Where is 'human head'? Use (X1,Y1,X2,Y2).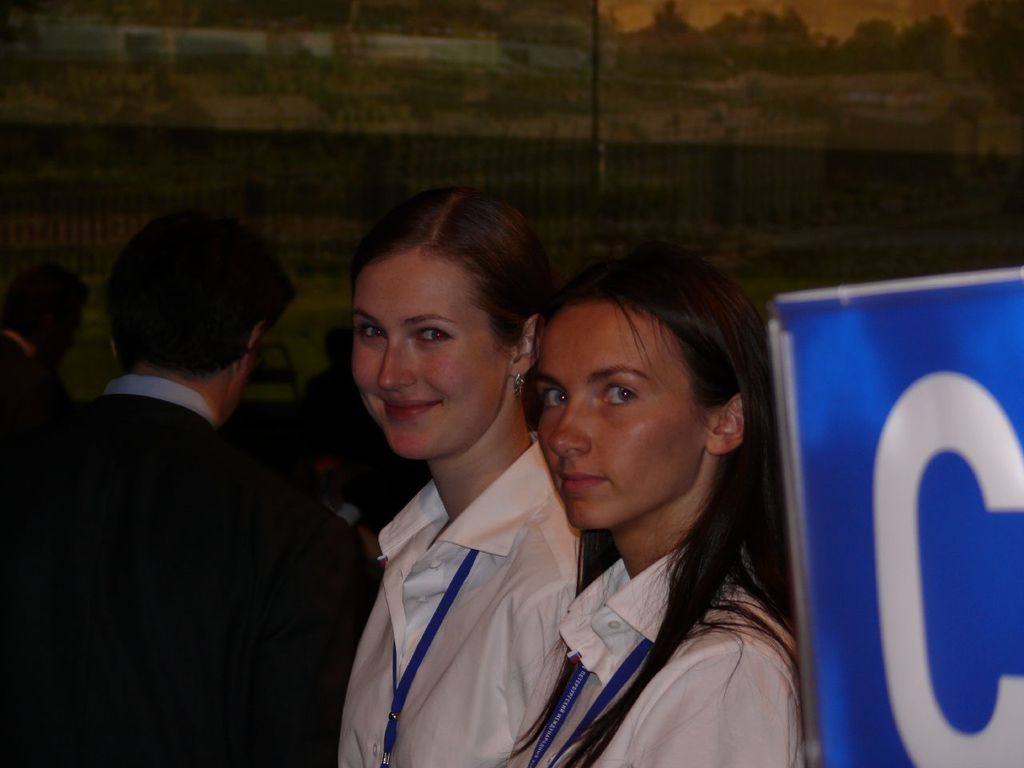
(354,187,544,462).
